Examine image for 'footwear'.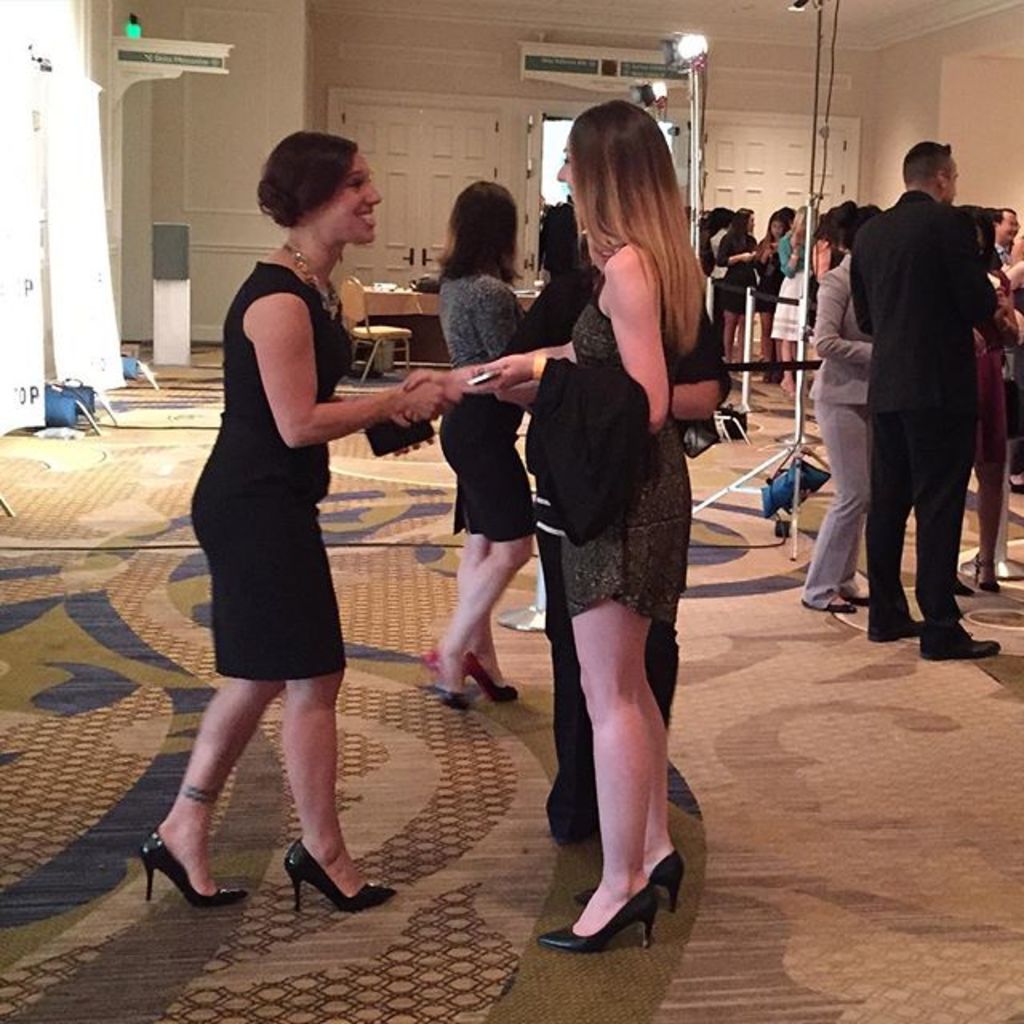
Examination result: region(546, 864, 685, 968).
